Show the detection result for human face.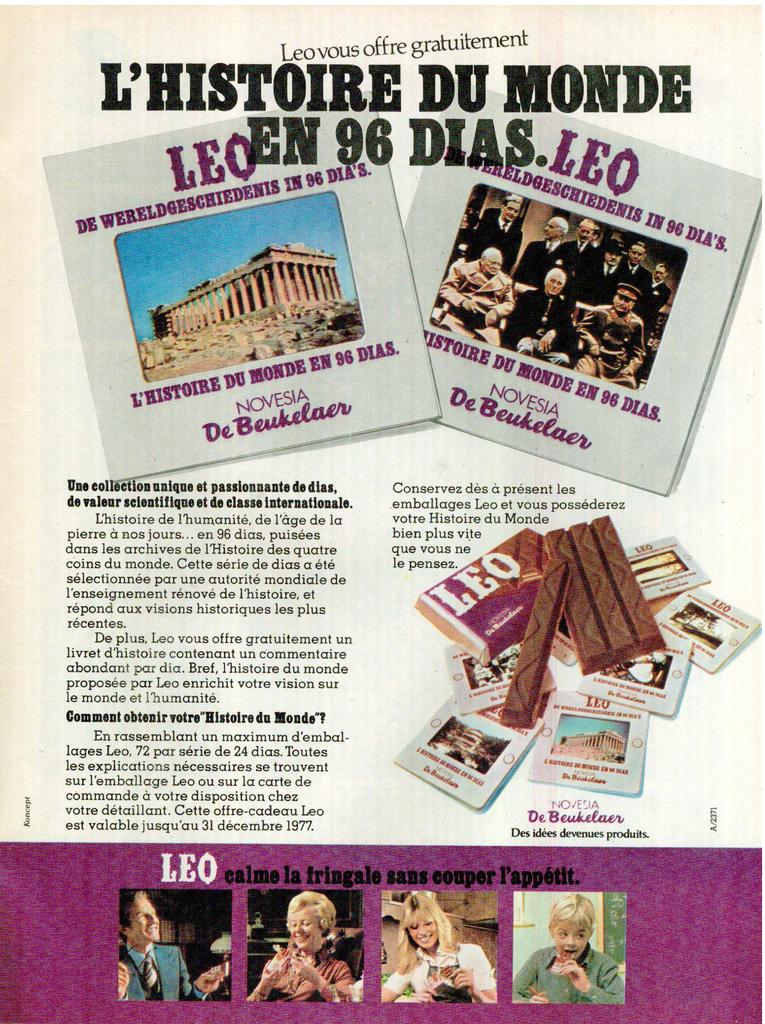
Rect(409, 916, 436, 946).
